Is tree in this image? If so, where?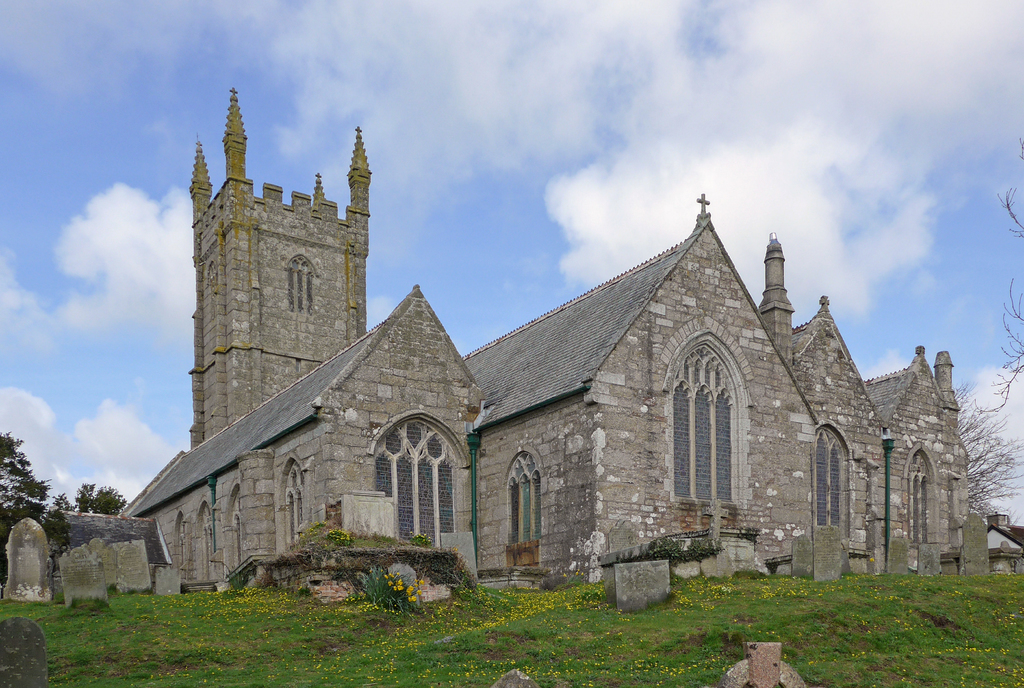
Yes, at pyautogui.locateOnScreen(51, 482, 132, 517).
